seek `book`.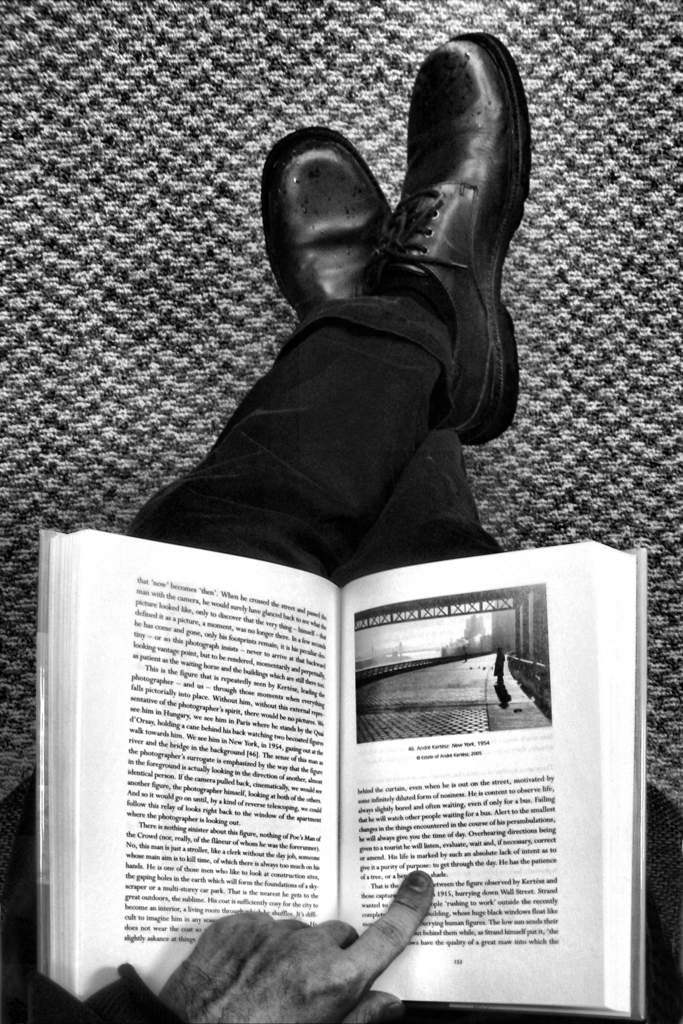
bbox(34, 519, 645, 1019).
